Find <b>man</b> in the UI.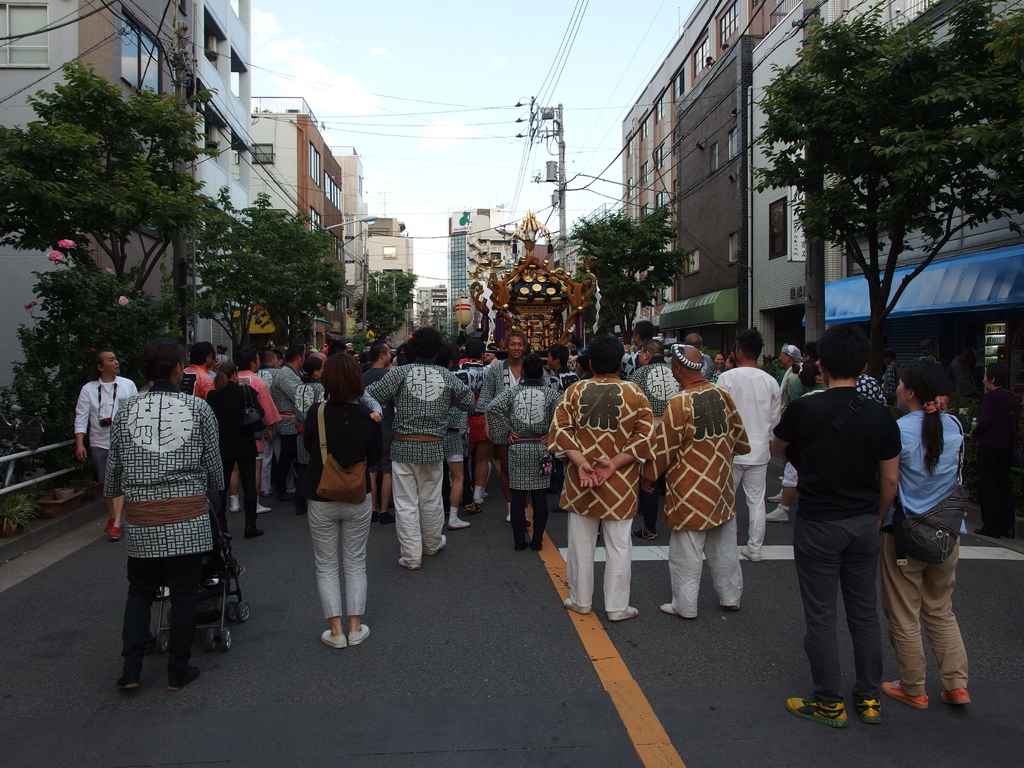
UI element at <box>628,339,685,421</box>.
